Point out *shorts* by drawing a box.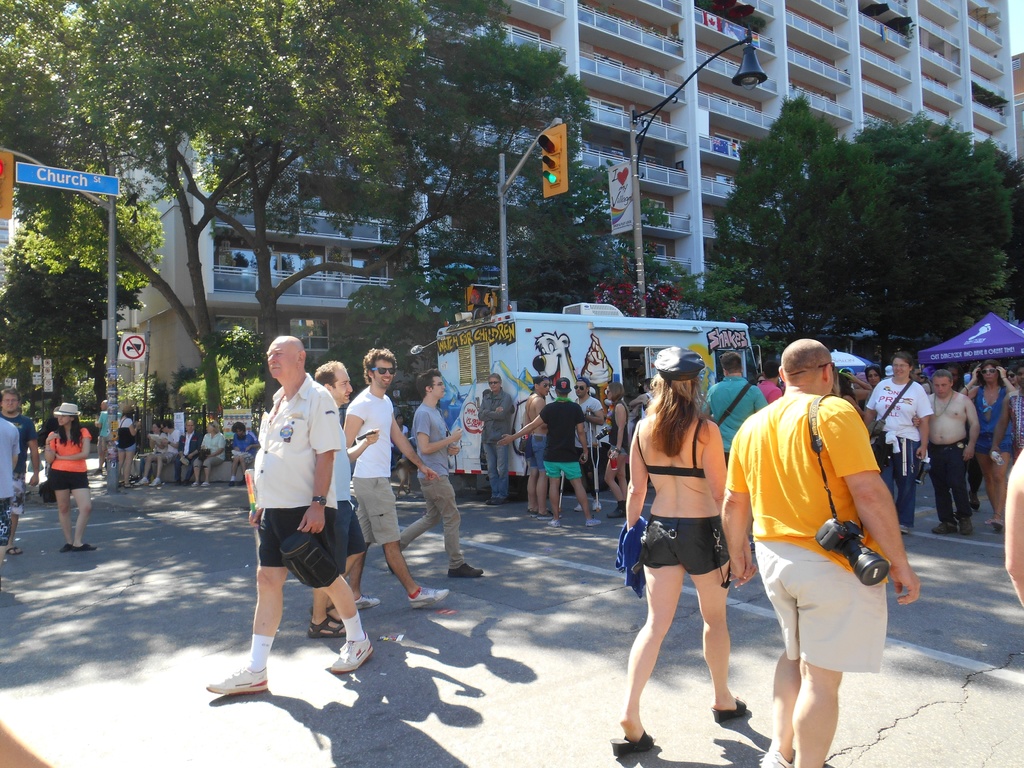
pyautogui.locateOnScreen(637, 511, 729, 575).
